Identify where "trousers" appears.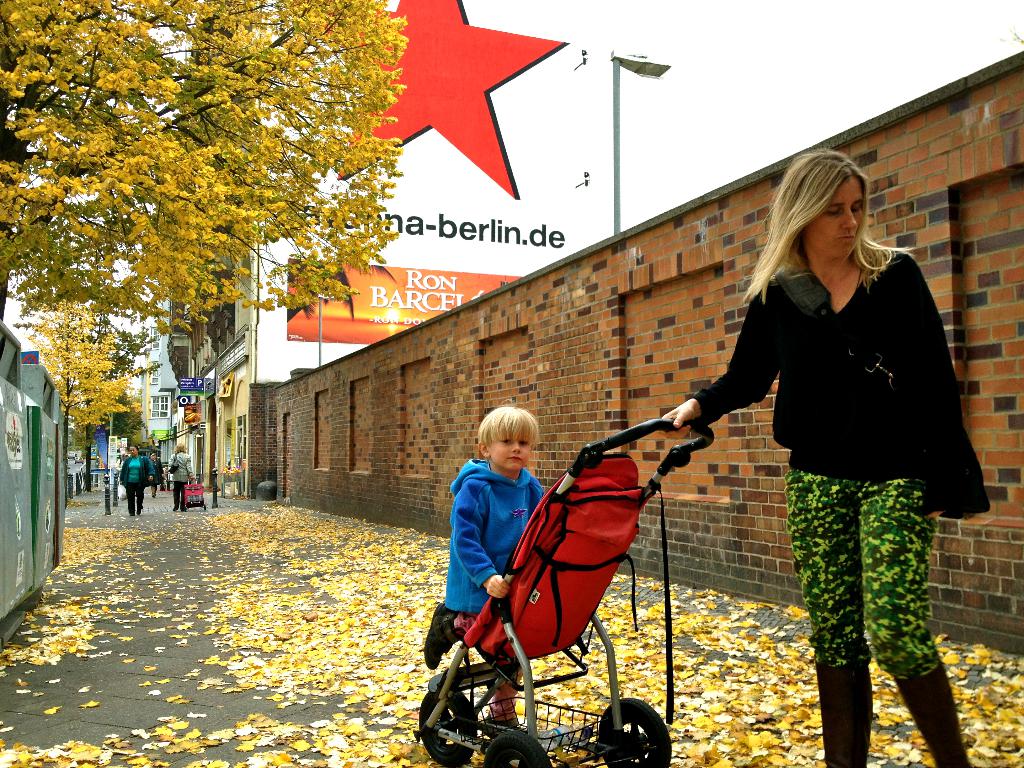
Appears at 179:479:184:510.
